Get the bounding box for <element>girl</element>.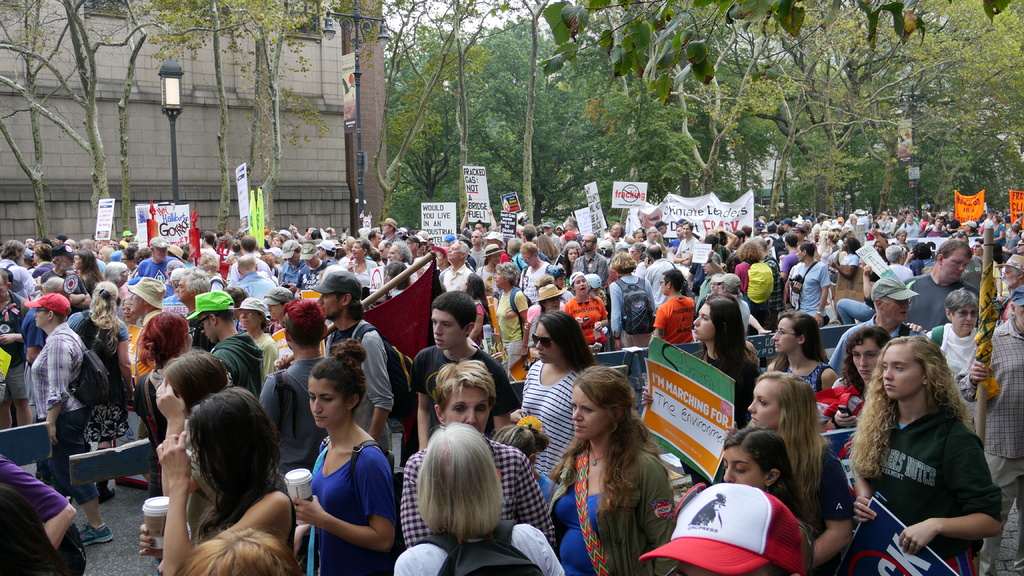
(289,337,394,575).
